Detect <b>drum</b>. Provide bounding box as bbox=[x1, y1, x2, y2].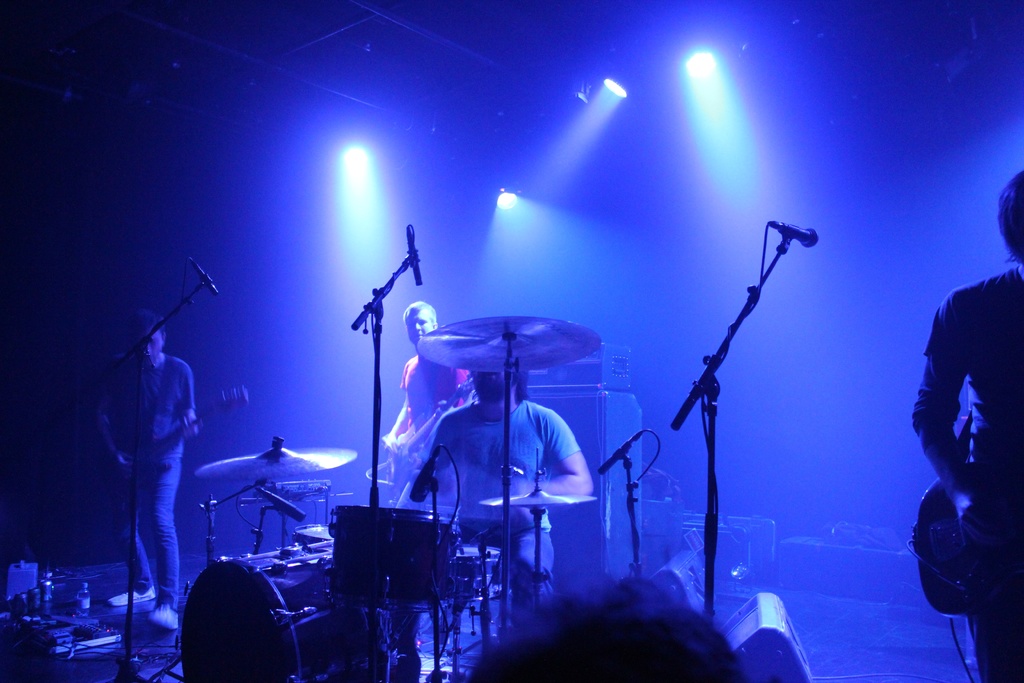
bbox=[333, 510, 445, 621].
